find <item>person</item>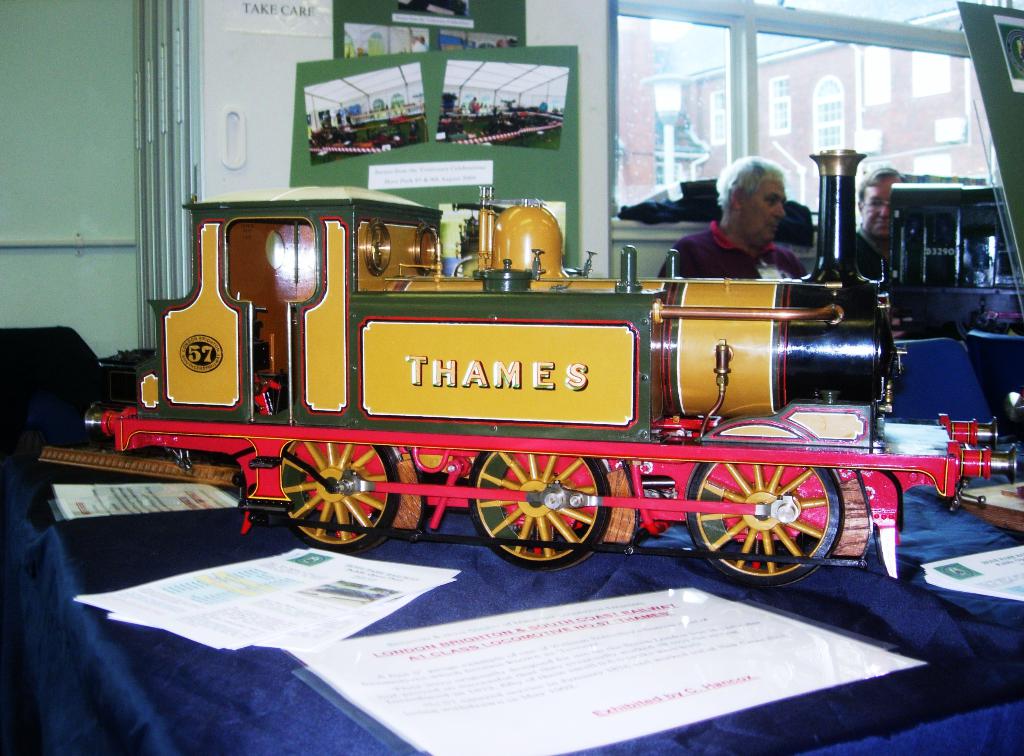
<region>657, 157, 801, 277</region>
